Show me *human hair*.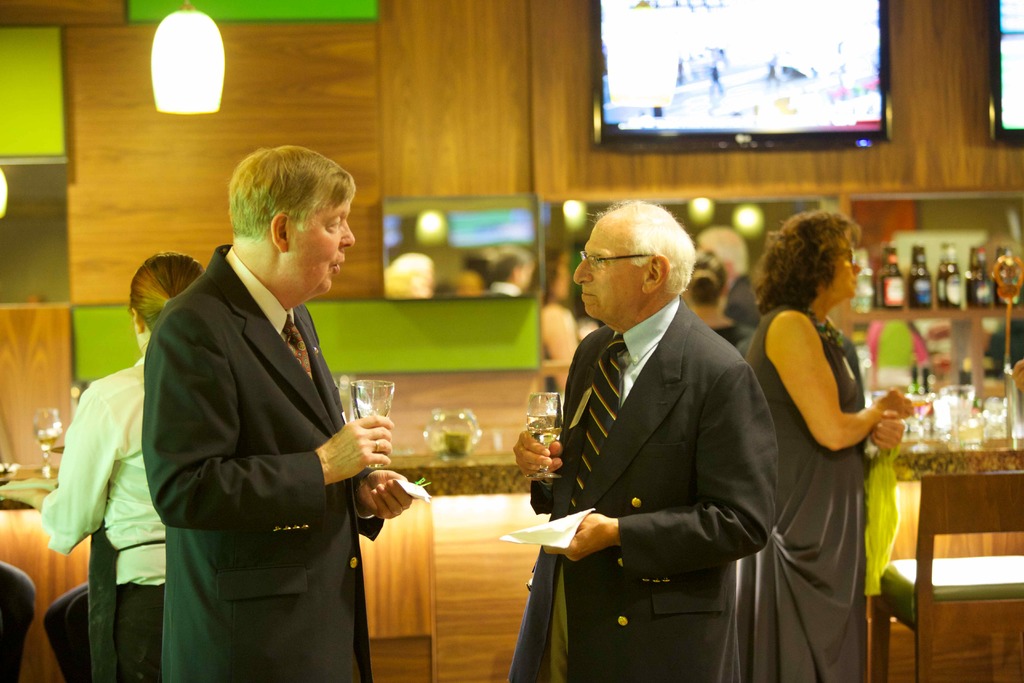
*human hair* is here: 127 249 202 326.
